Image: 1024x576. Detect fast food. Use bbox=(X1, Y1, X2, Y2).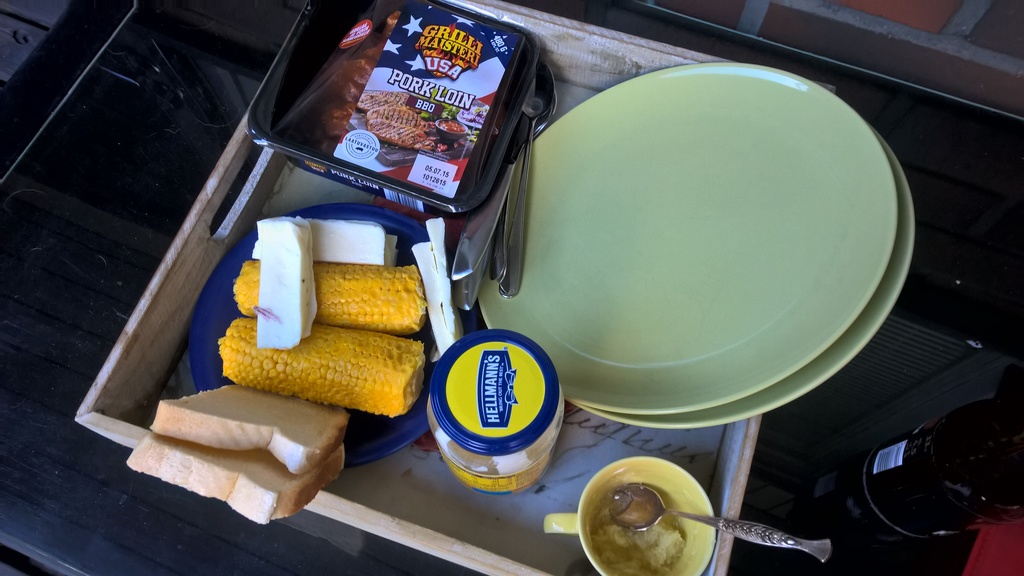
bbox=(125, 383, 348, 525).
